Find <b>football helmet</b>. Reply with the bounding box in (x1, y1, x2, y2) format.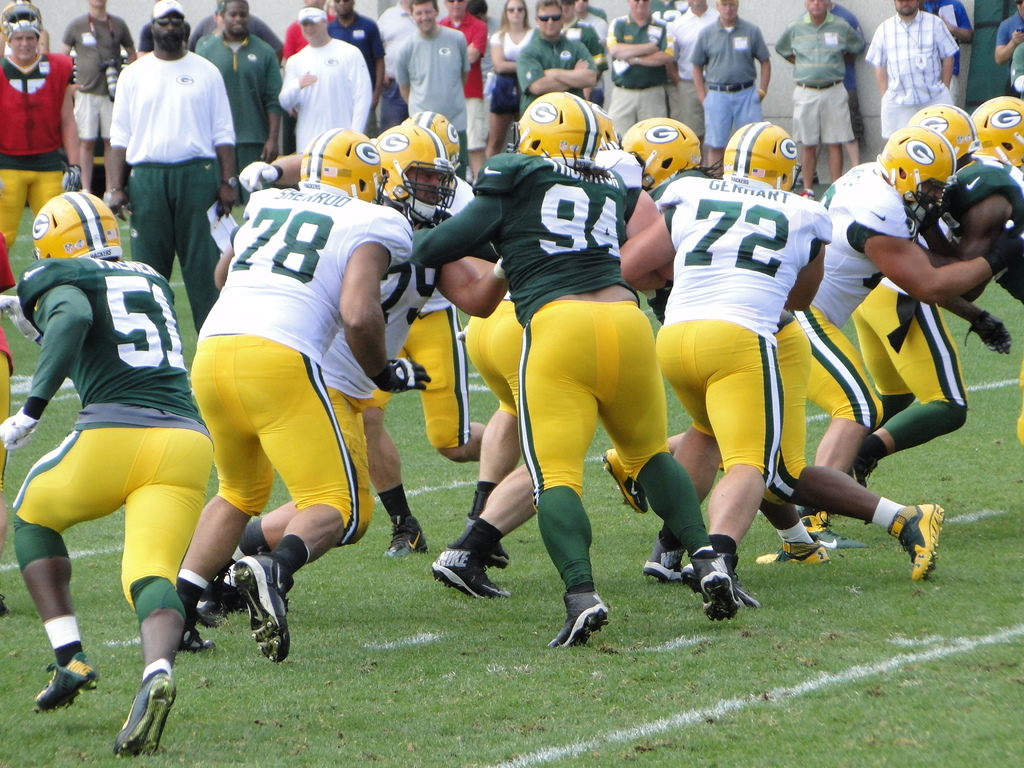
(726, 119, 800, 192).
